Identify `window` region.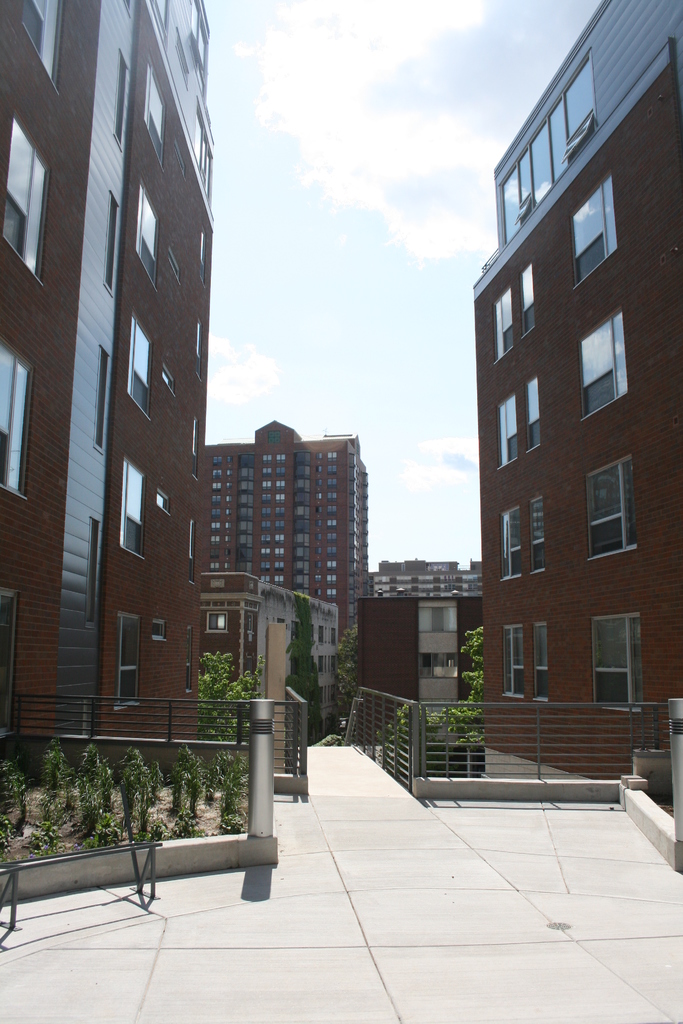
Region: crop(113, 615, 138, 706).
